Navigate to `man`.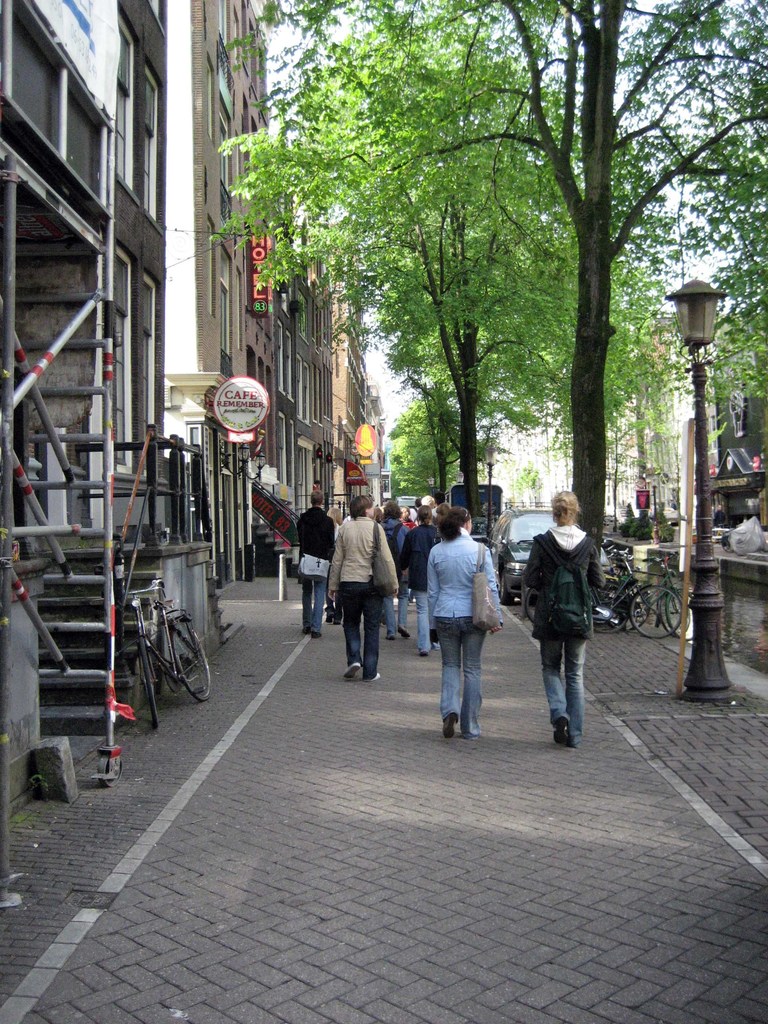
Navigation target: bbox=[523, 489, 620, 744].
